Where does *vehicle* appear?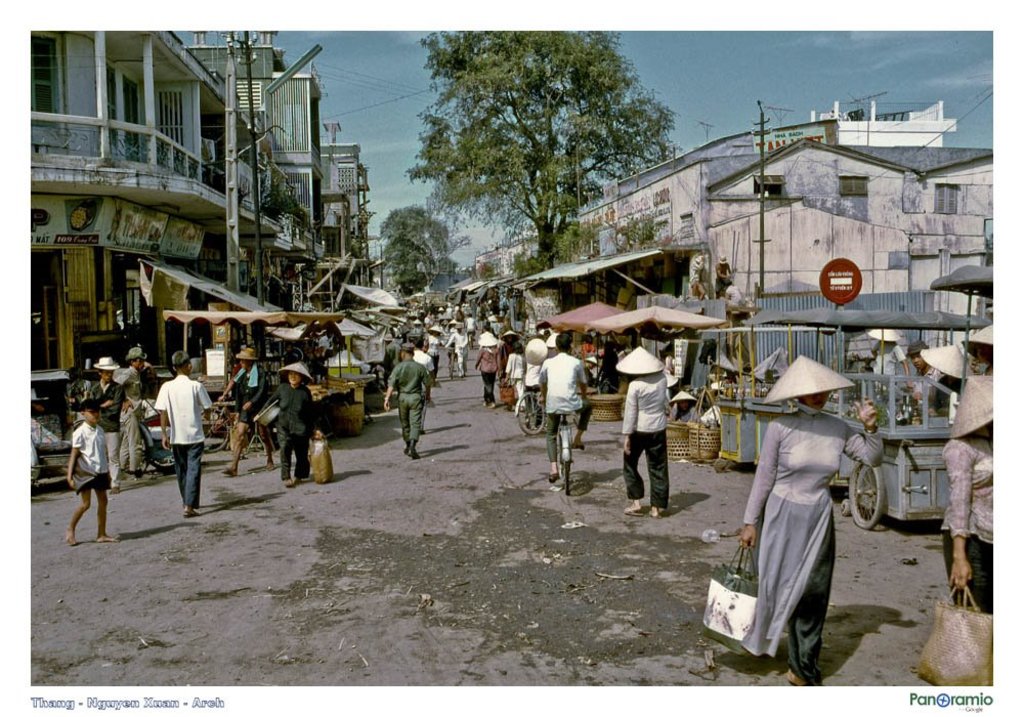
Appears at BBox(195, 406, 230, 458).
